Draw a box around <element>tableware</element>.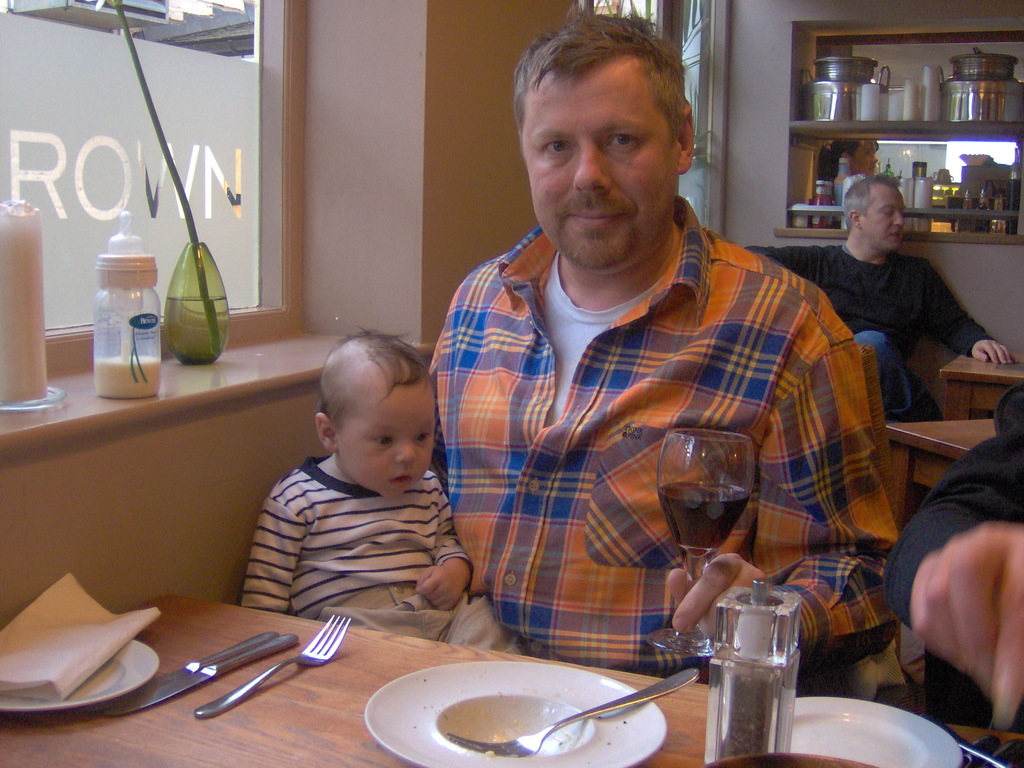
select_region(705, 755, 871, 767).
